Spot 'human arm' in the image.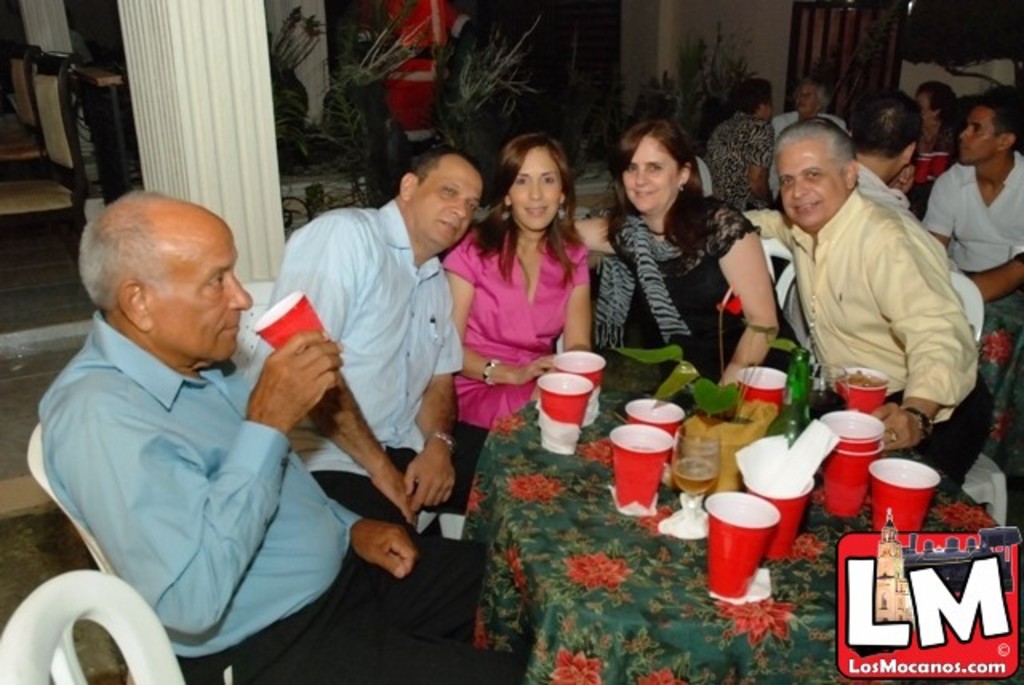
'human arm' found at bbox(962, 237, 1022, 280).
